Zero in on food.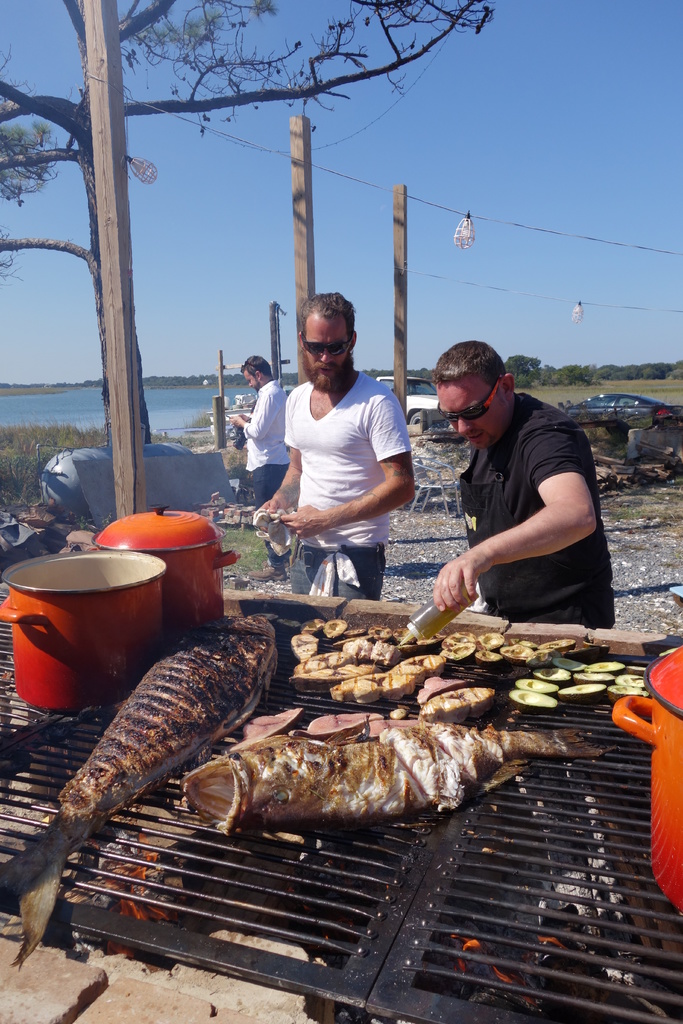
Zeroed in: [290,660,381,693].
